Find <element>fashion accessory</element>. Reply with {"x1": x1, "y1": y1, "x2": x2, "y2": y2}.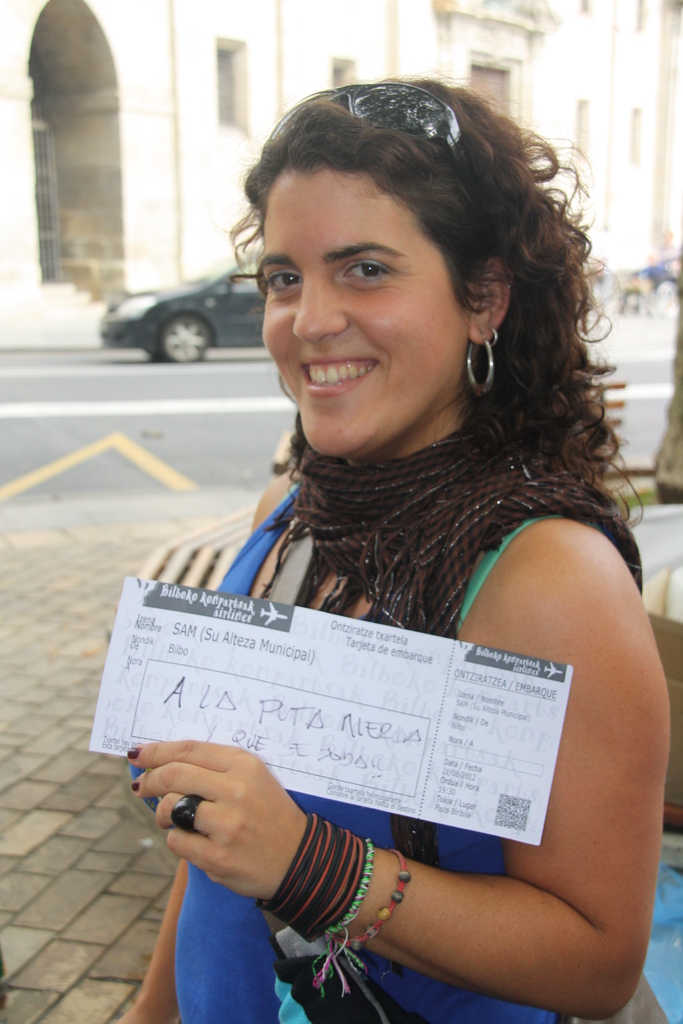
{"x1": 335, "y1": 844, "x2": 413, "y2": 949}.
